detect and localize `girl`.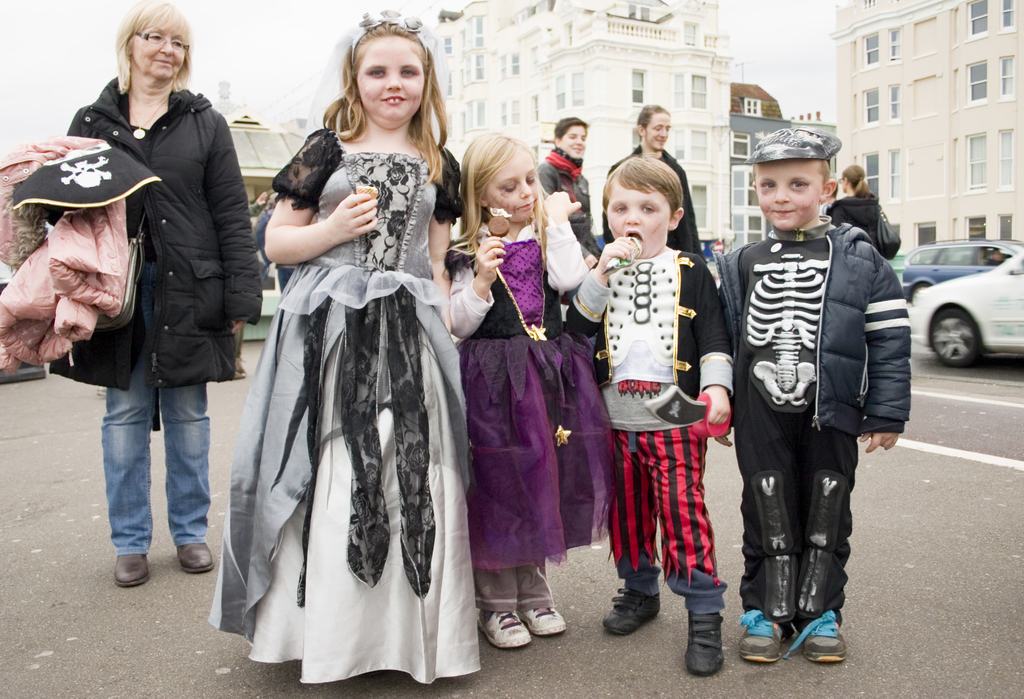
Localized at [829, 165, 884, 246].
